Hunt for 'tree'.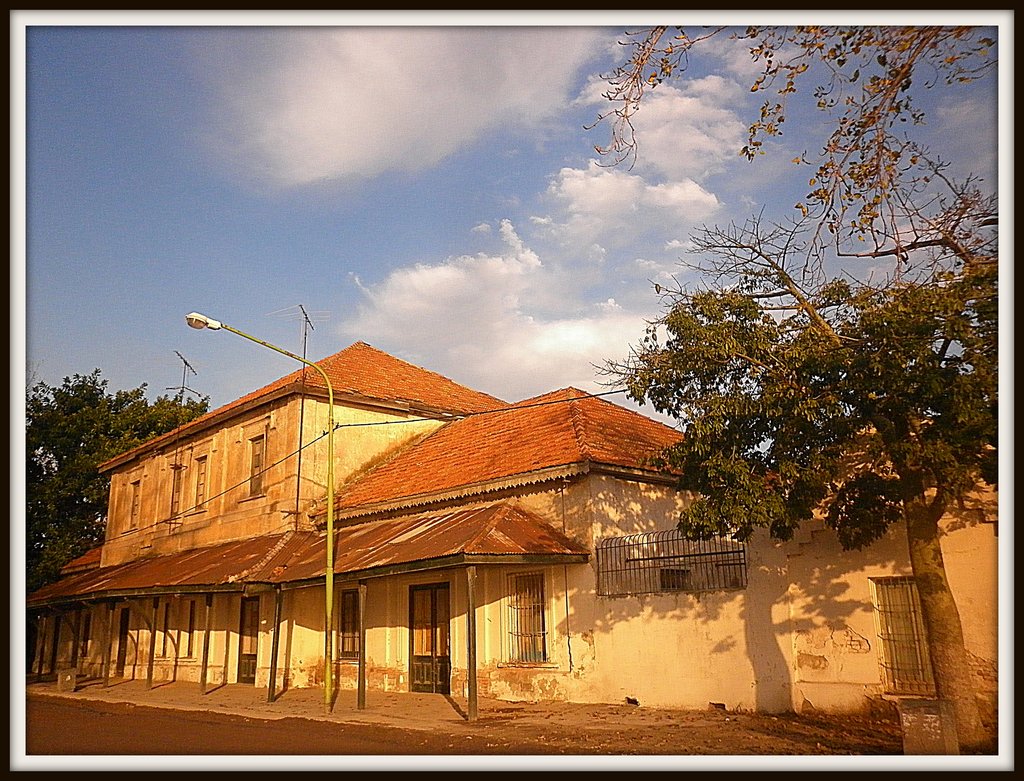
Hunted down at <region>595, 200, 998, 751</region>.
